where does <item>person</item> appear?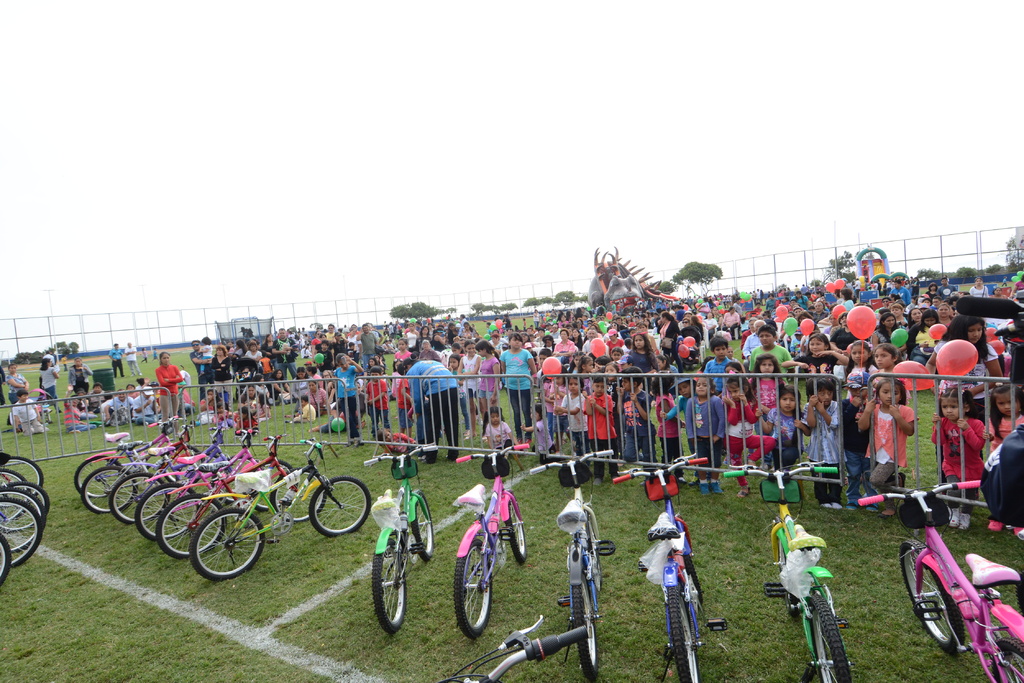
Appears at {"x1": 204, "y1": 343, "x2": 237, "y2": 424}.
